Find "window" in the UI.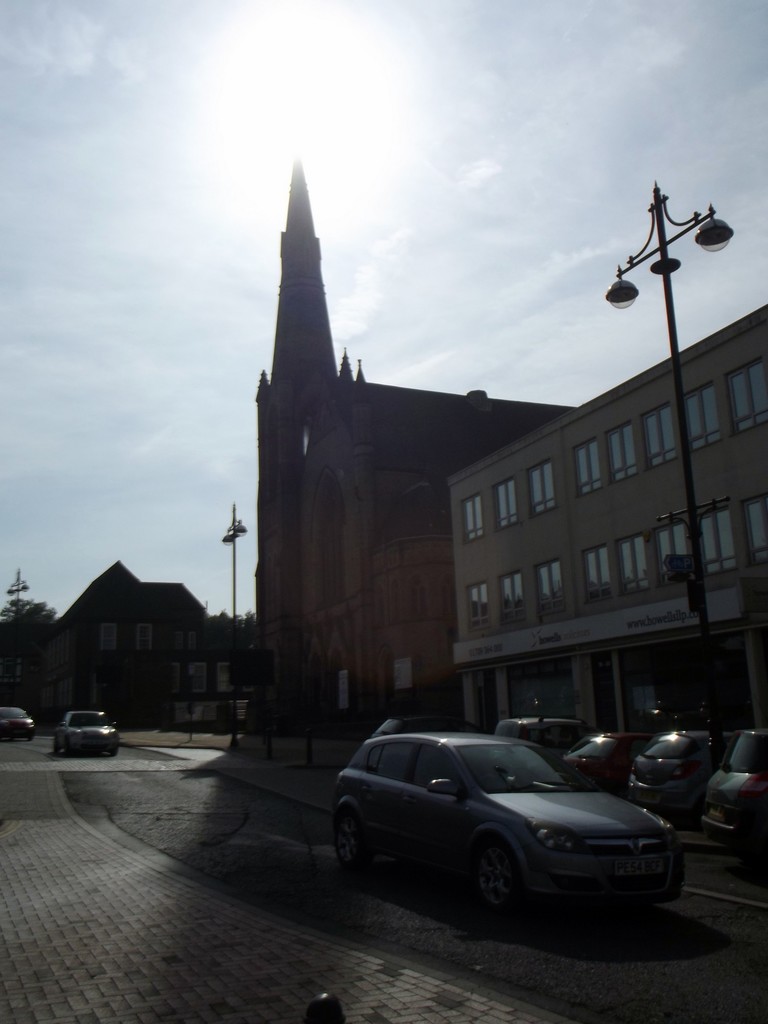
UI element at bbox=[493, 481, 520, 529].
